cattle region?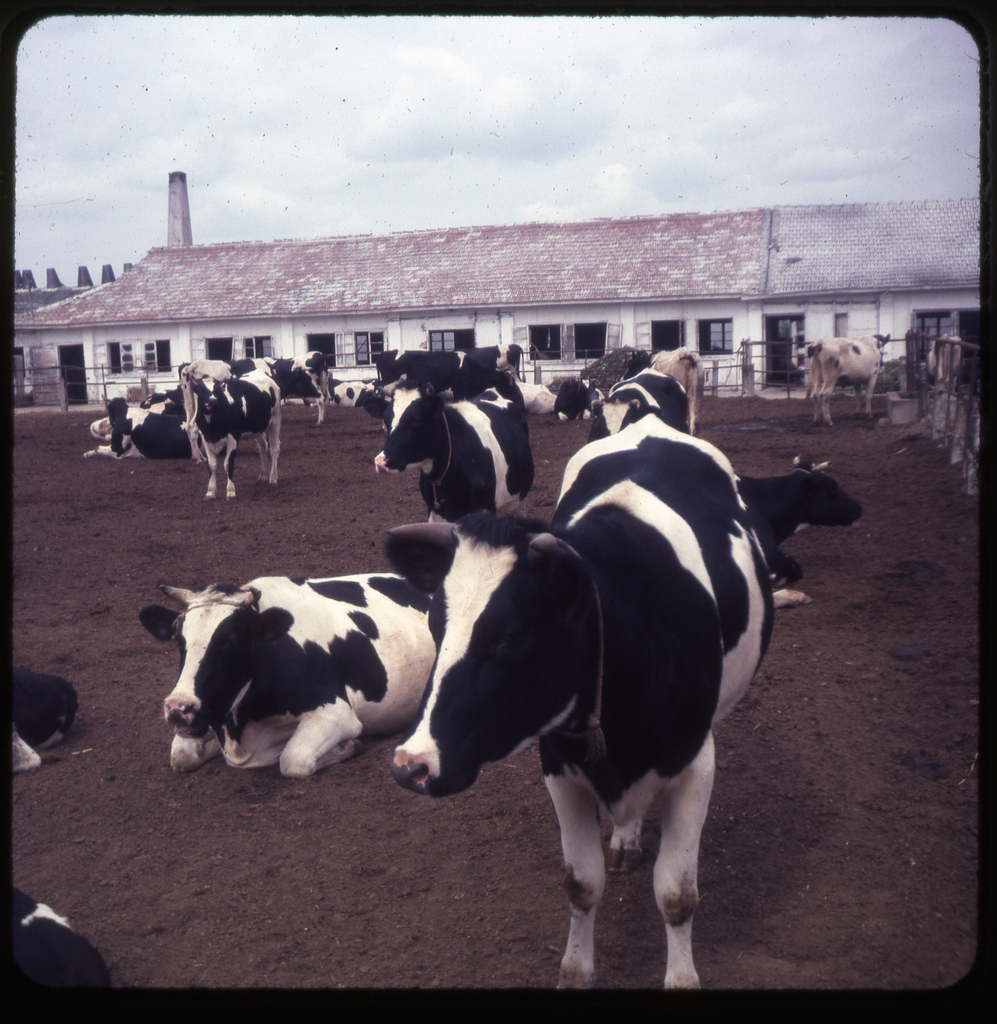
l=554, t=375, r=599, b=426
